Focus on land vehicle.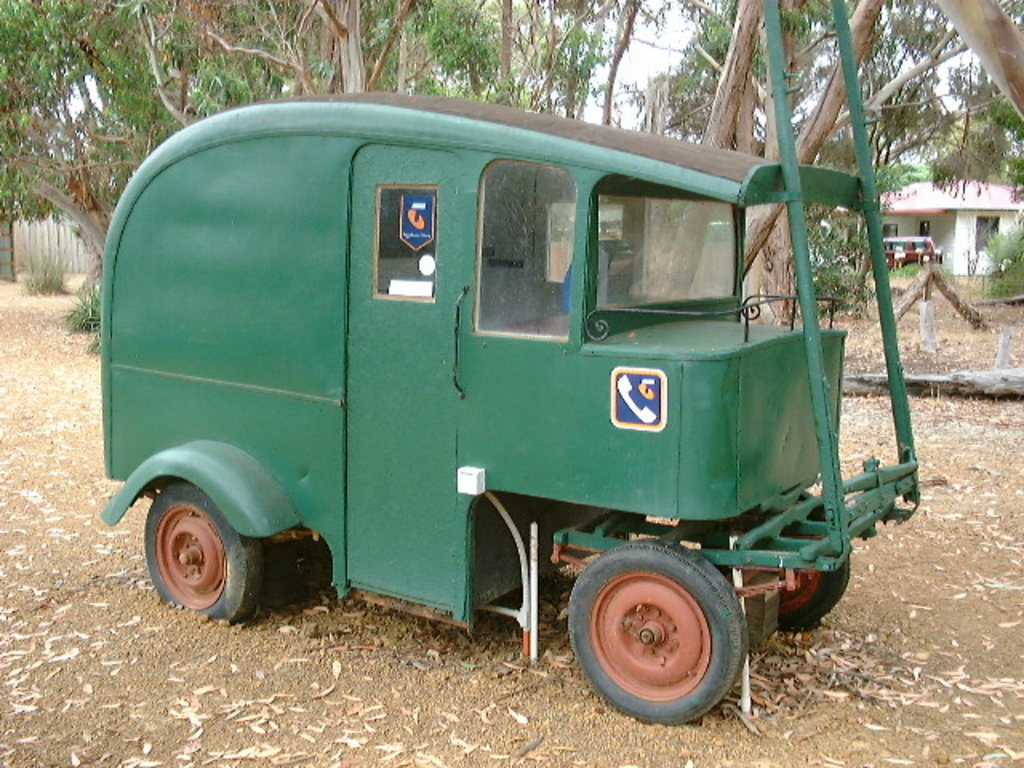
Focused at [880,235,950,270].
